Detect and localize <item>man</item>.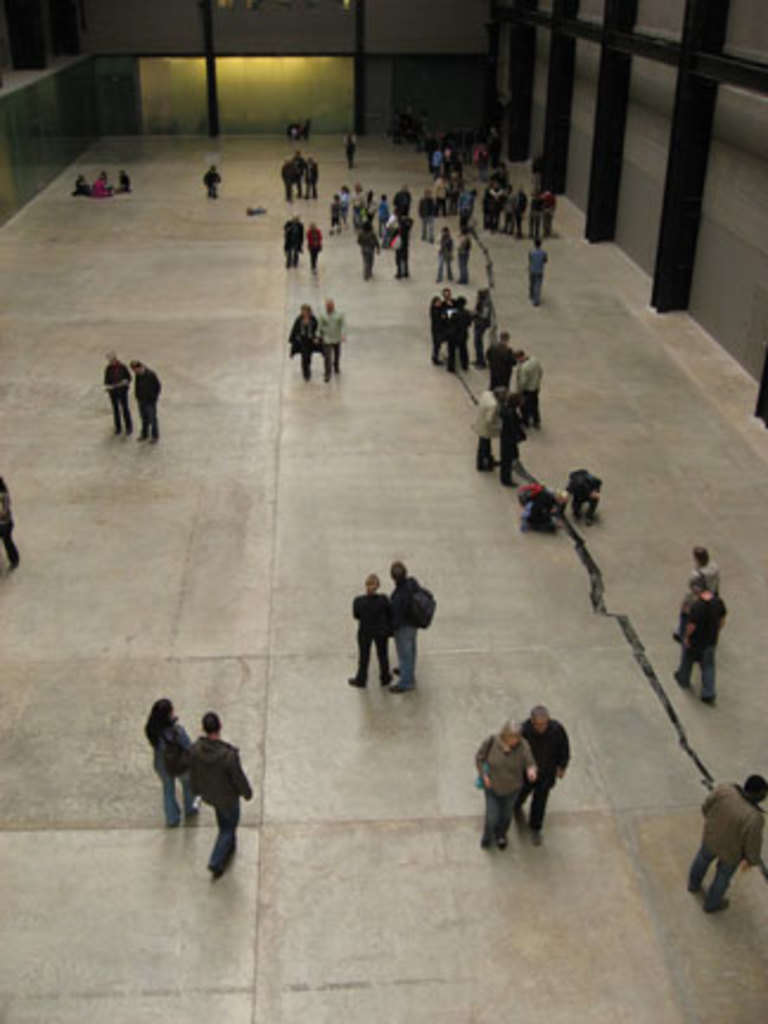
Localized at 543, 185, 559, 235.
